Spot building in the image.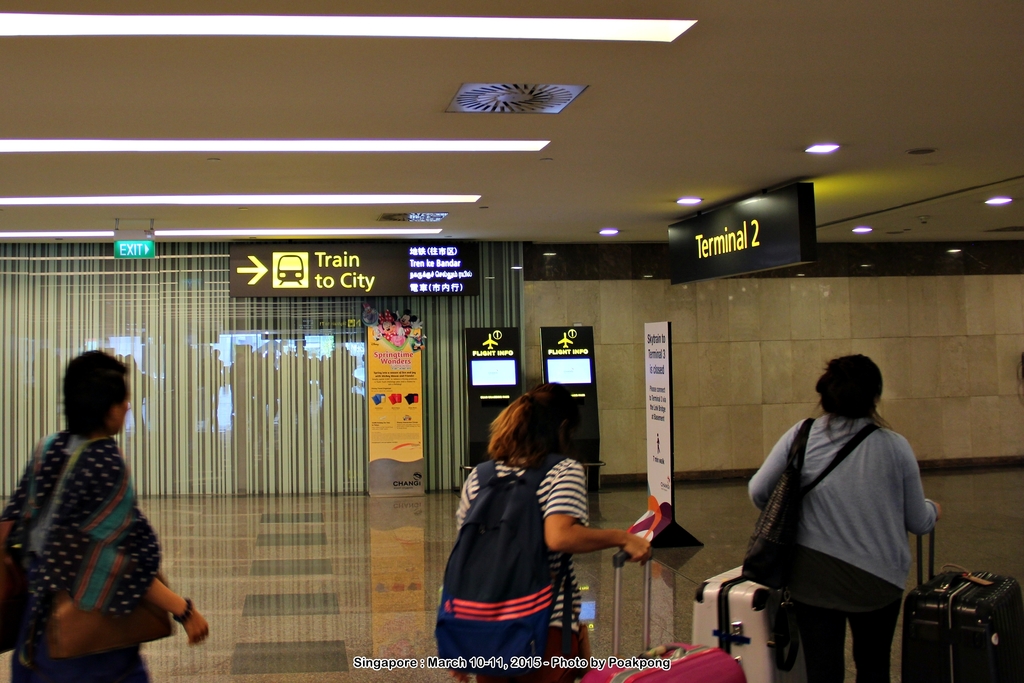
building found at region(0, 0, 1023, 682).
